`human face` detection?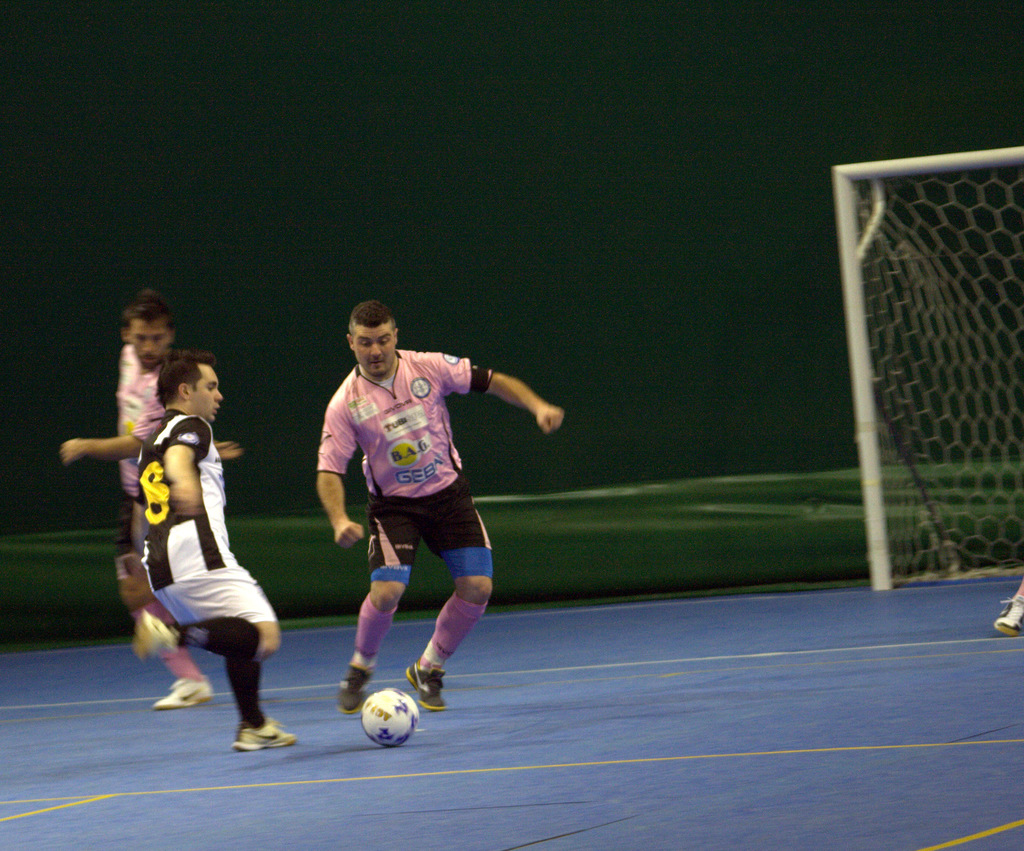
bbox=(126, 318, 175, 368)
